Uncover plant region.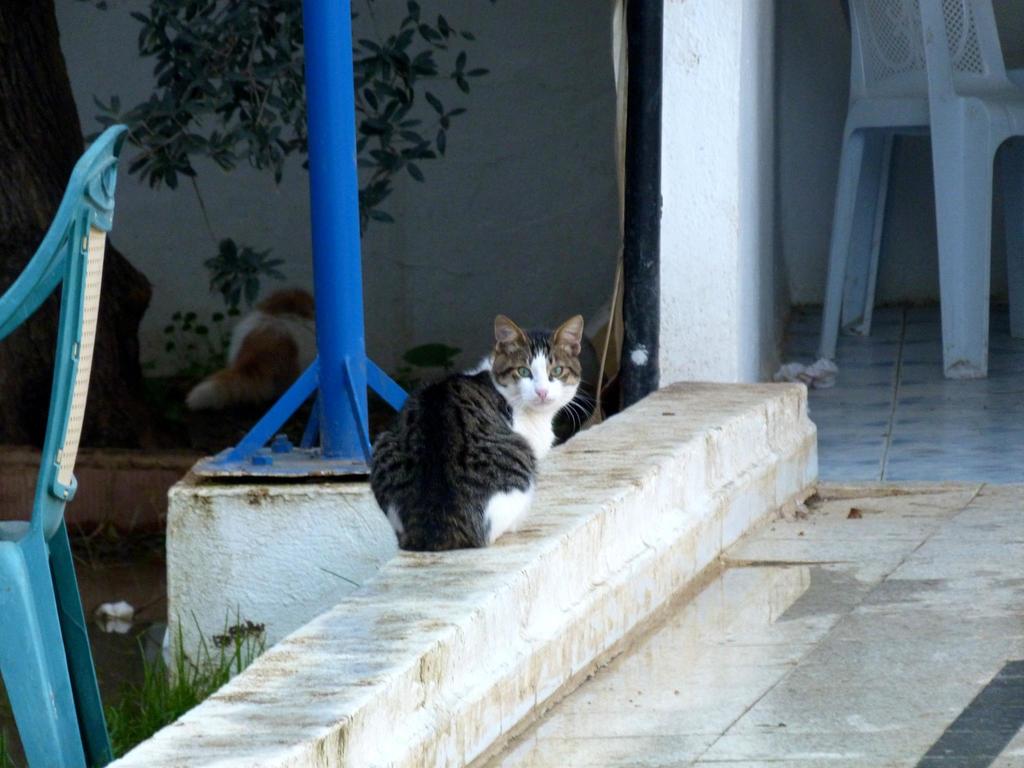
Uncovered: (left=201, top=234, right=278, bottom=335).
